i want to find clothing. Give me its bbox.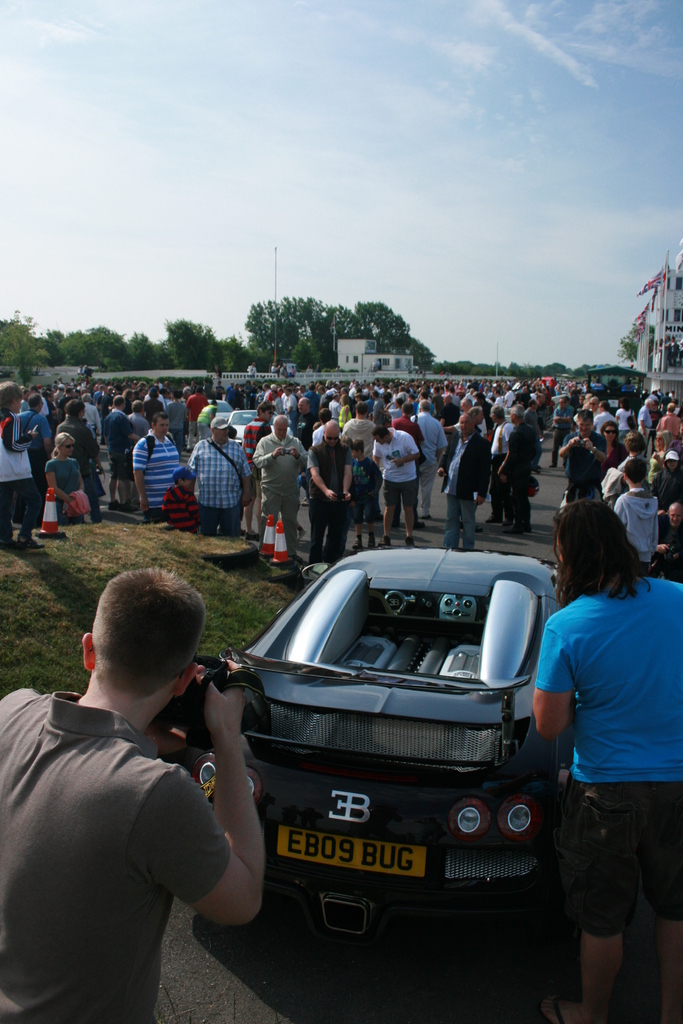
[84,400,100,436].
